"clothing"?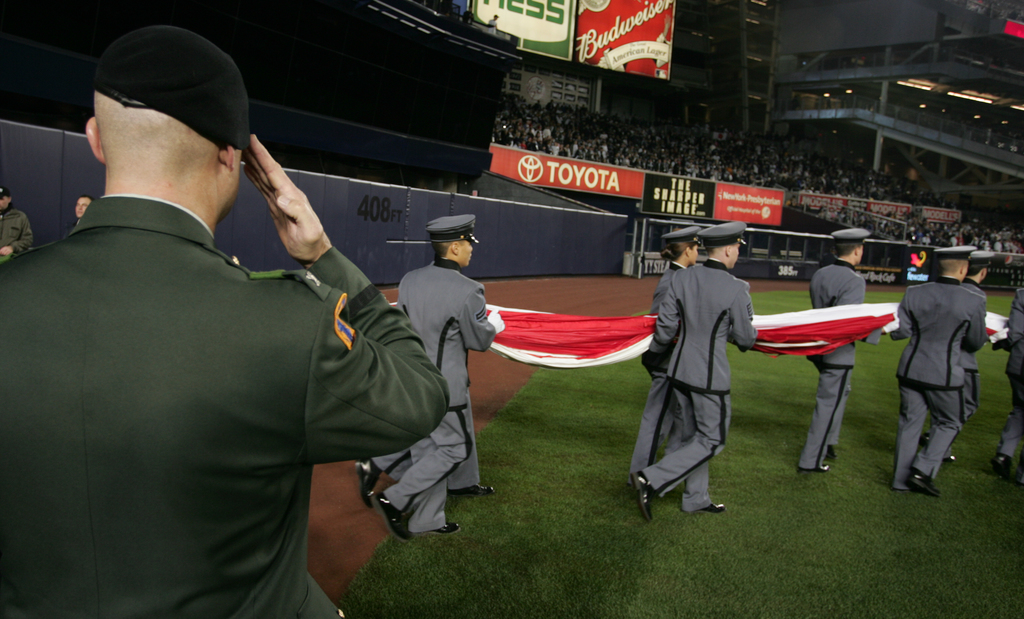
(0, 193, 447, 618)
